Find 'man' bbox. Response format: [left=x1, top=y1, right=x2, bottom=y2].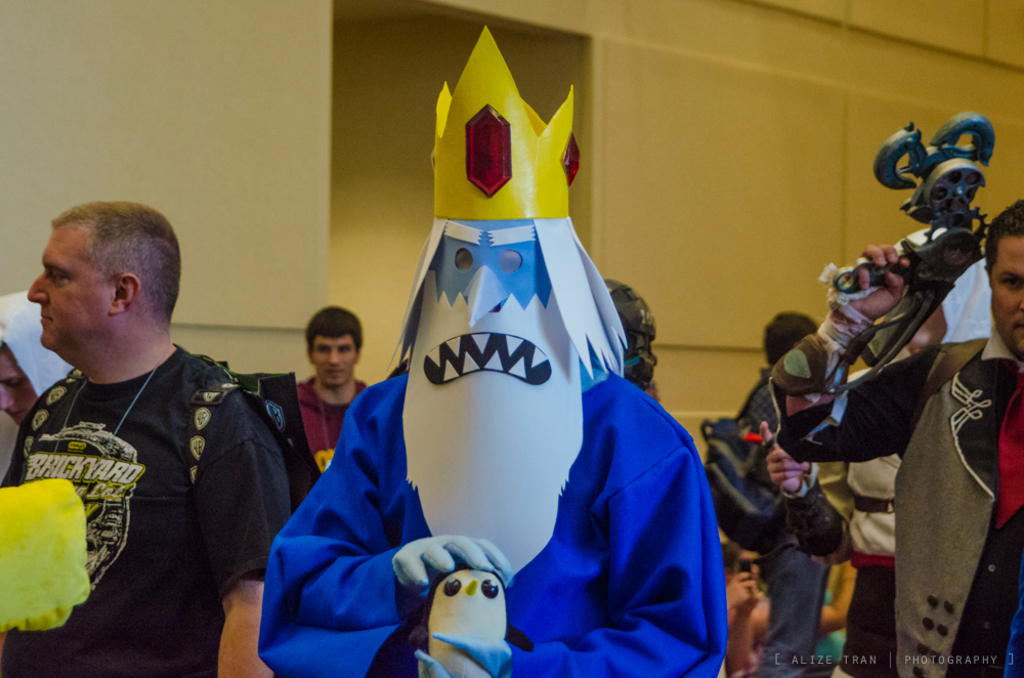
[left=2, top=186, right=299, bottom=650].
